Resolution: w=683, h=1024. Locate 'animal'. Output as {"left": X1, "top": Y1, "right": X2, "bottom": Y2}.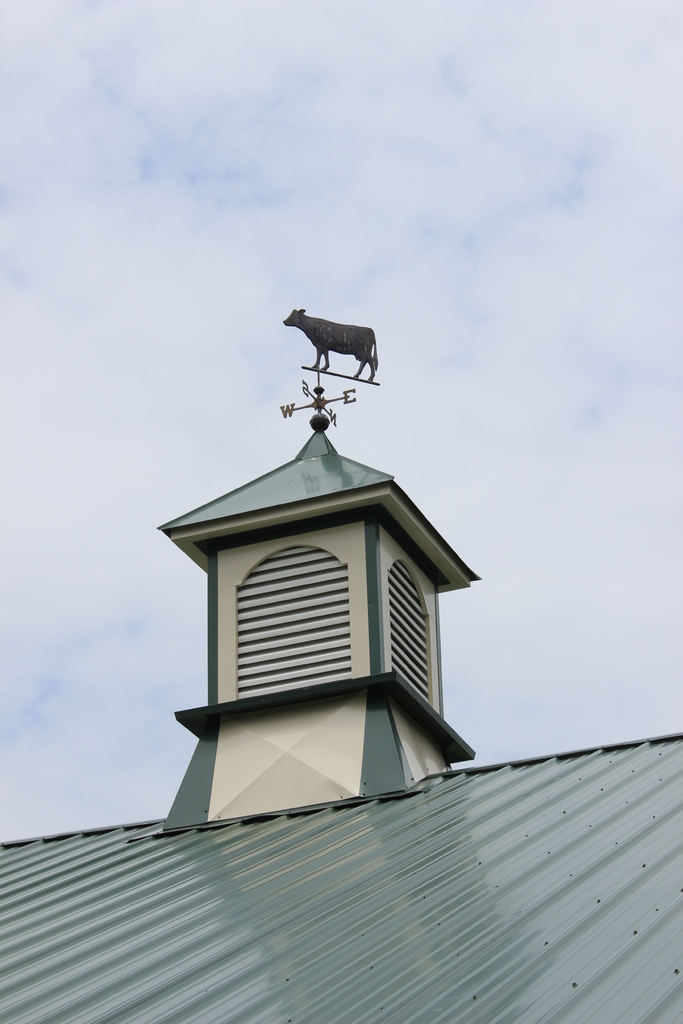
{"left": 283, "top": 305, "right": 381, "bottom": 384}.
